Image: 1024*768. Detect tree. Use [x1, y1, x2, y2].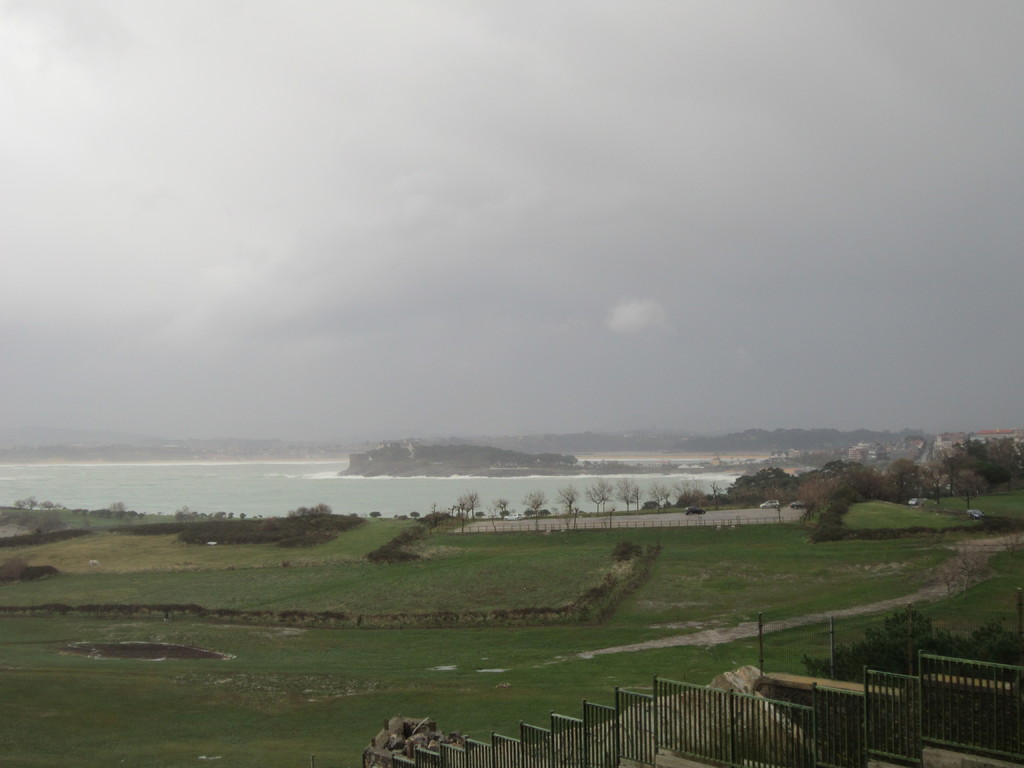
[581, 479, 612, 507].
